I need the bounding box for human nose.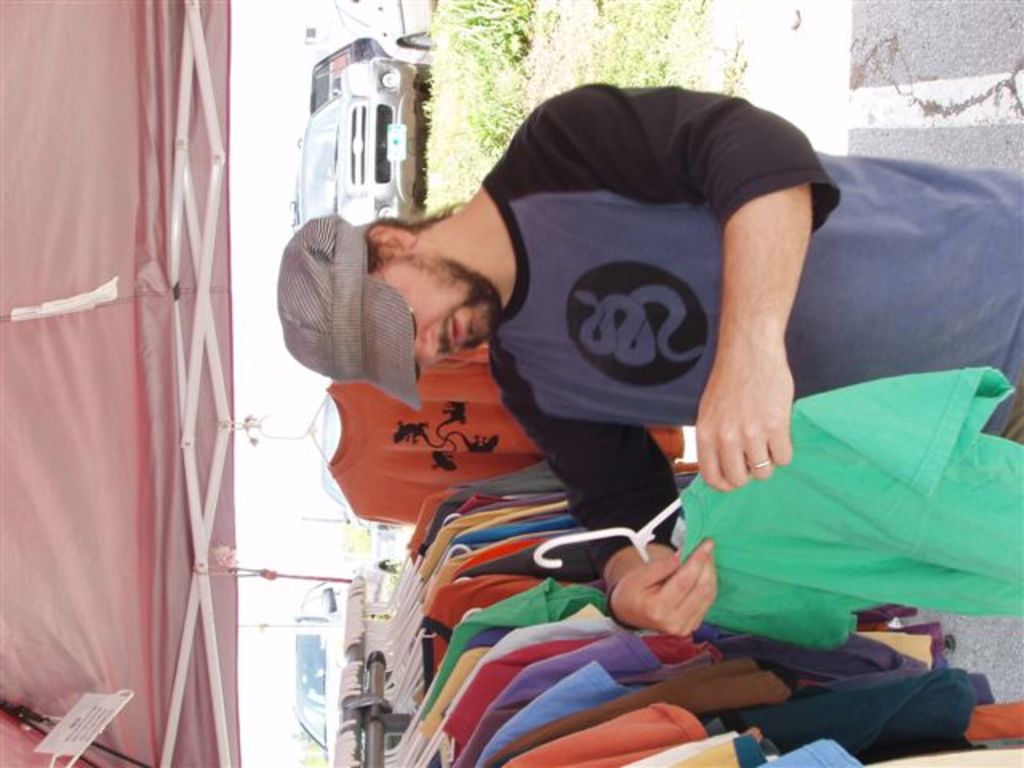
Here it is: pyautogui.locateOnScreen(411, 330, 438, 365).
